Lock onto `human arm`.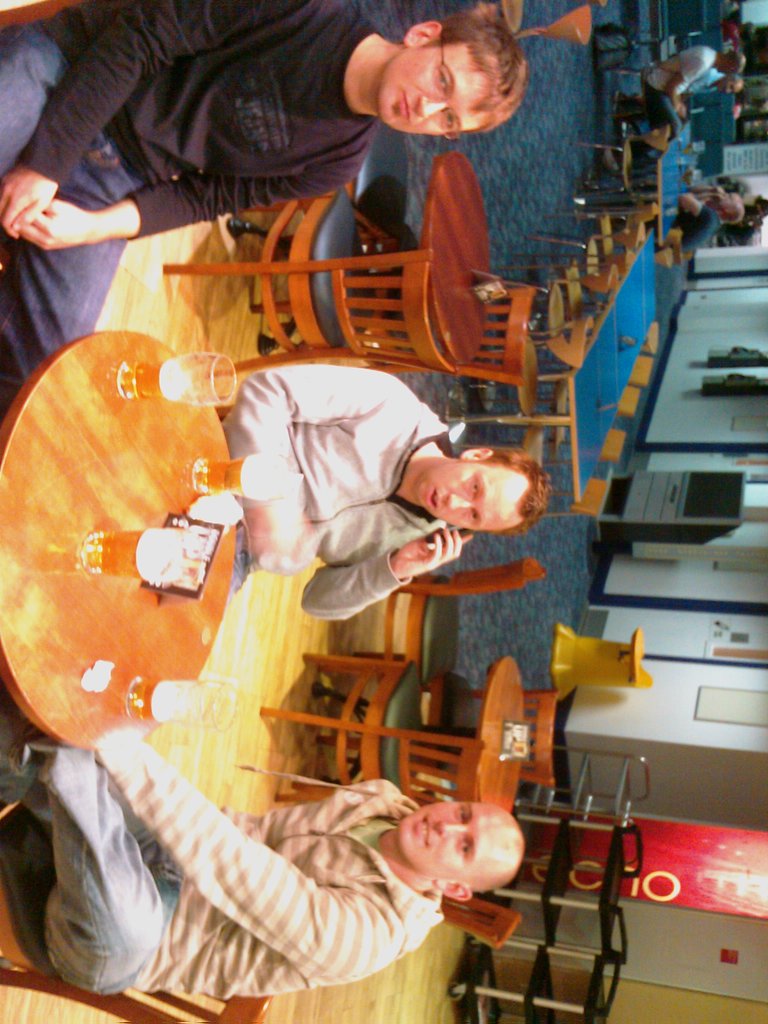
Locked: left=298, top=522, right=469, bottom=630.
